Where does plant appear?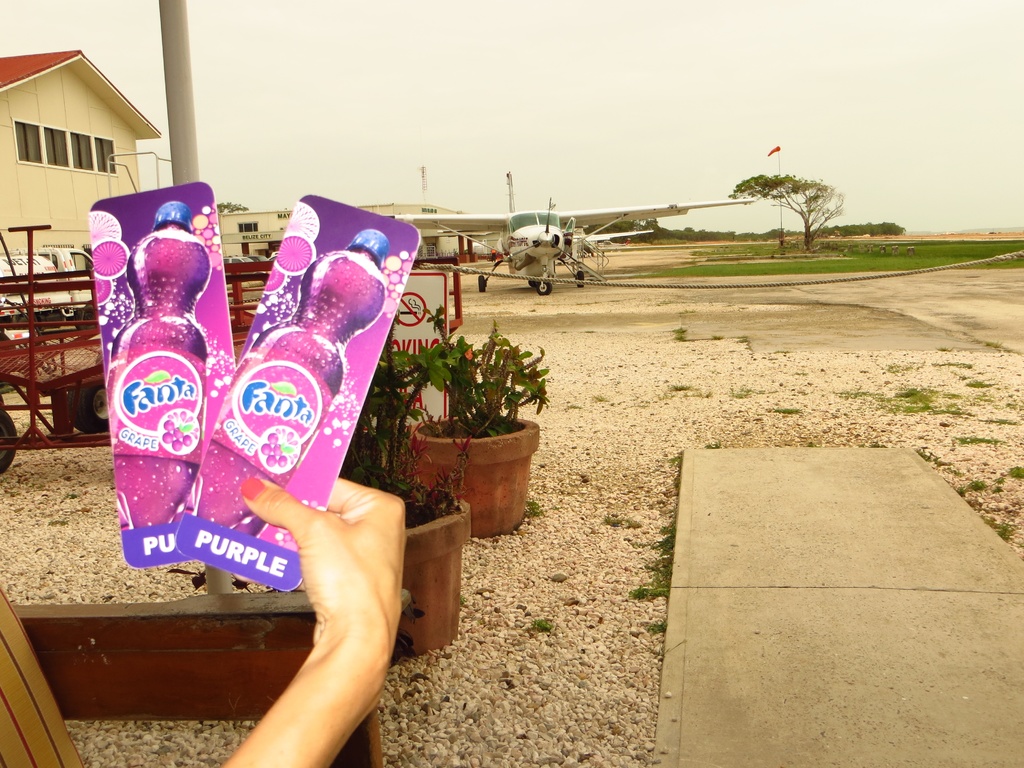
Appears at {"left": 665, "top": 378, "right": 696, "bottom": 390}.
